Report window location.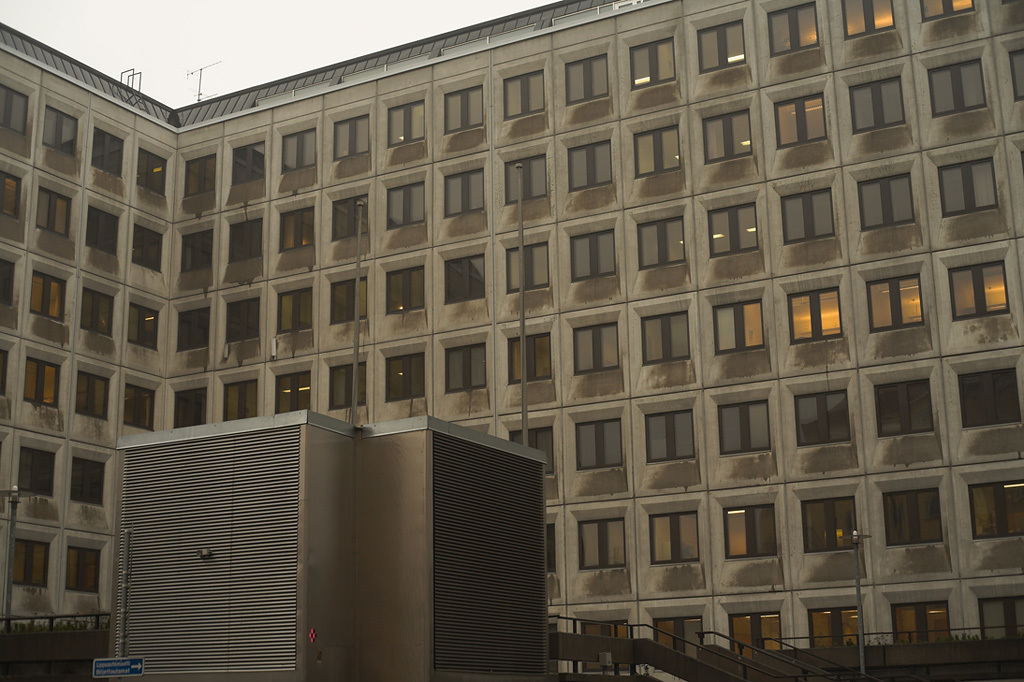
Report: select_region(79, 291, 114, 339).
